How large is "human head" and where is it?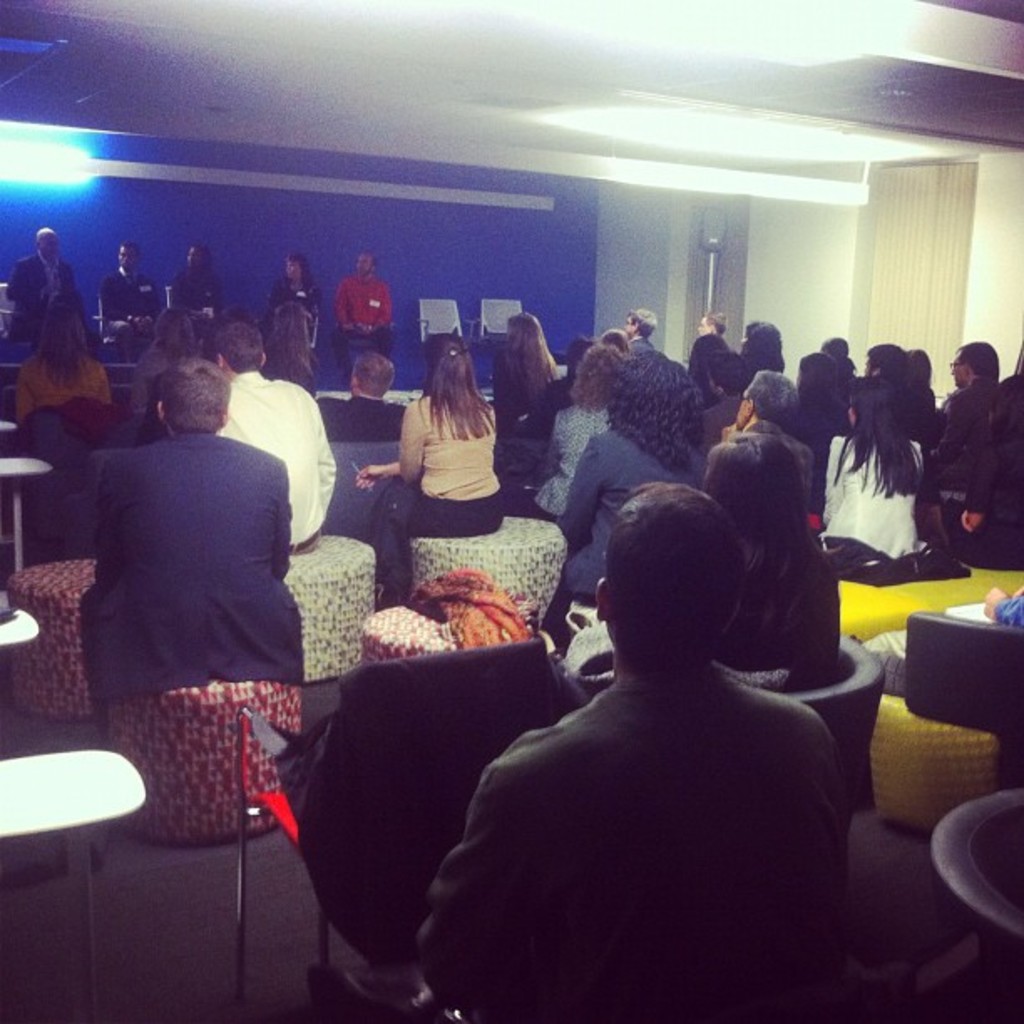
Bounding box: crop(740, 320, 783, 366).
